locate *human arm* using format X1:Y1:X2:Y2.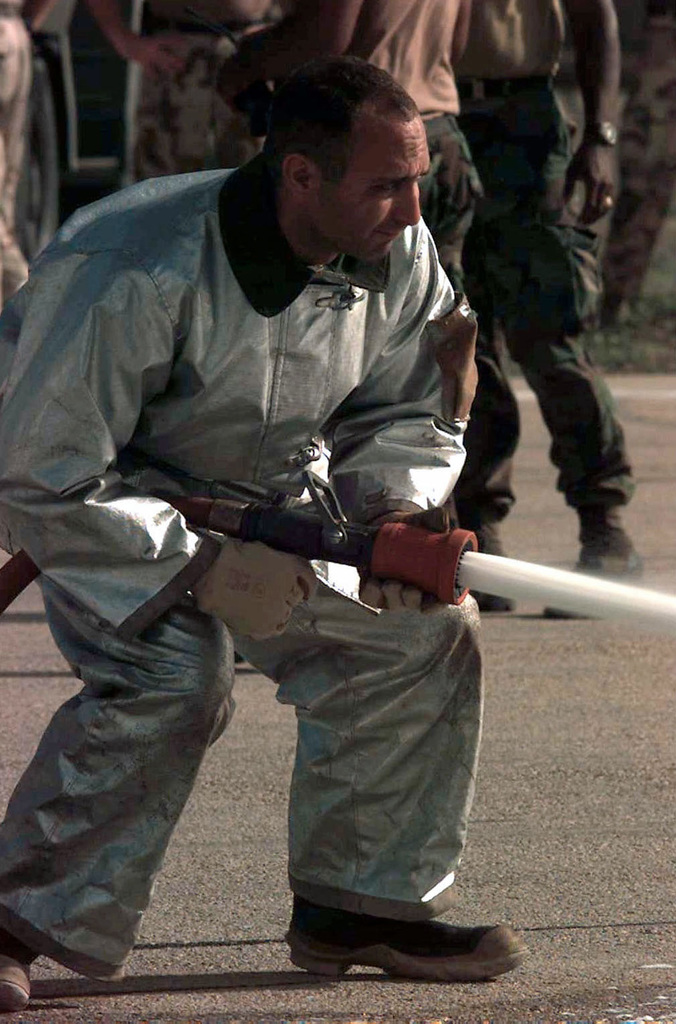
79:0:228:93.
